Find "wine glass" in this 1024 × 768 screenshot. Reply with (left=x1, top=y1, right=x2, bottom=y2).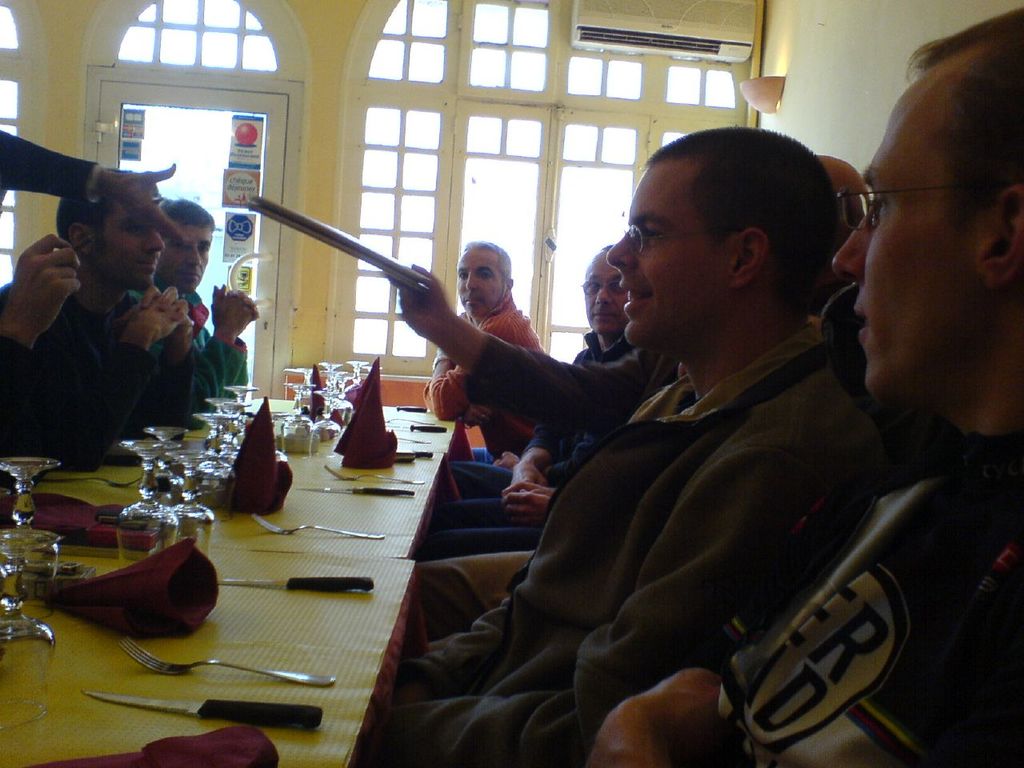
(left=164, top=450, right=216, bottom=562).
